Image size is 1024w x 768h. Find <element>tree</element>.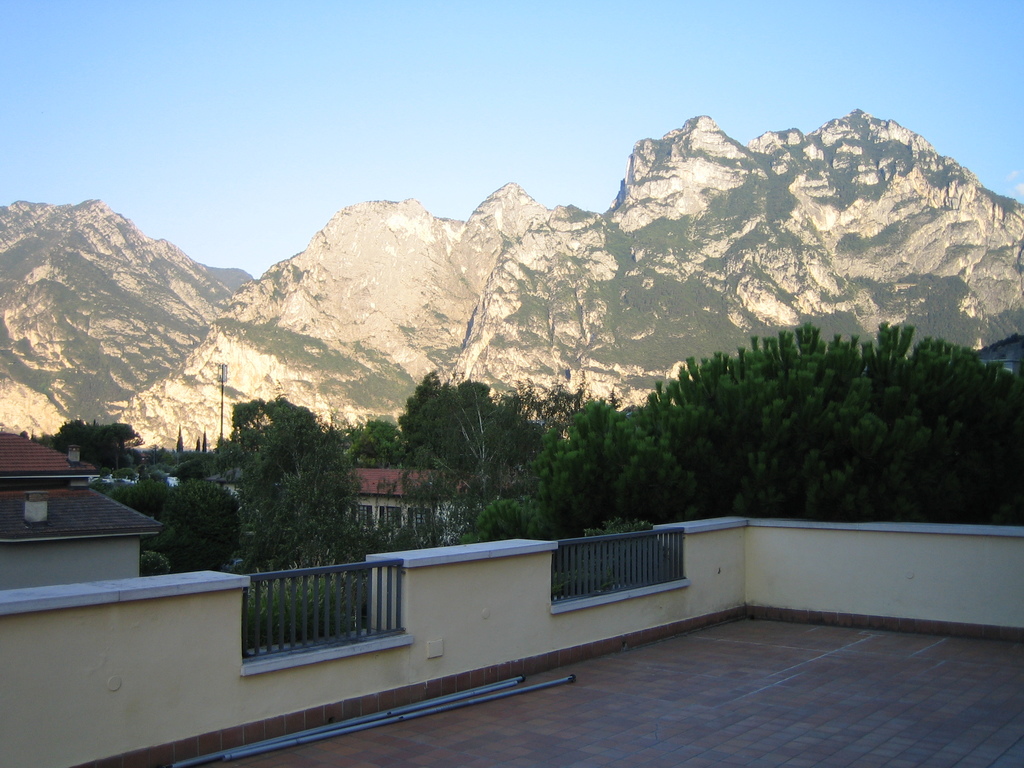
[x1=324, y1=409, x2=359, y2=452].
